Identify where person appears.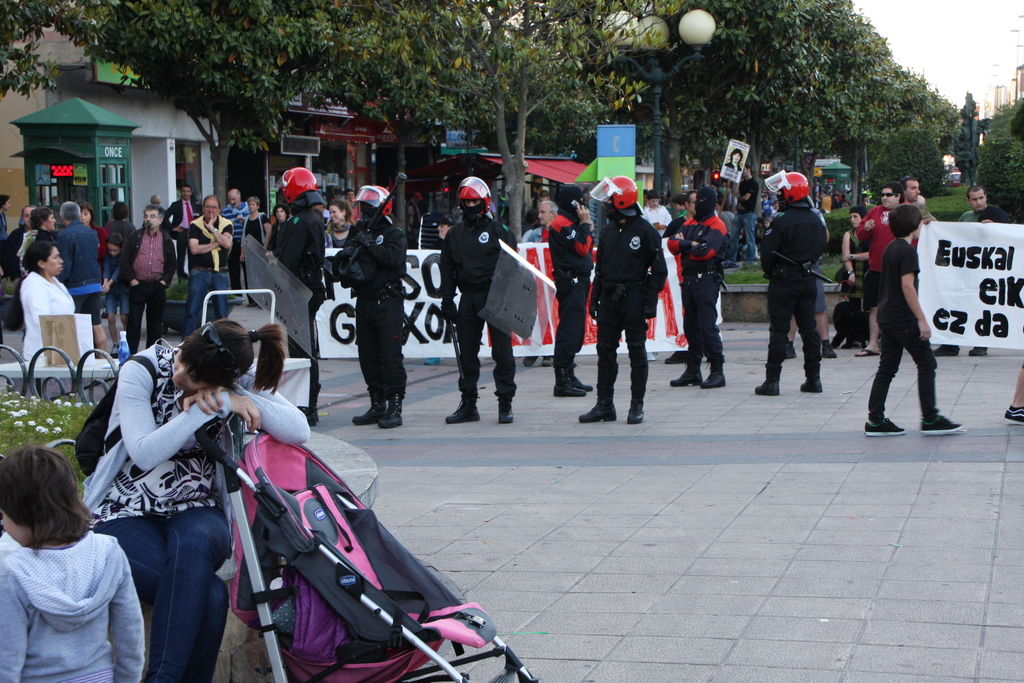
Appears at crop(326, 200, 349, 248).
